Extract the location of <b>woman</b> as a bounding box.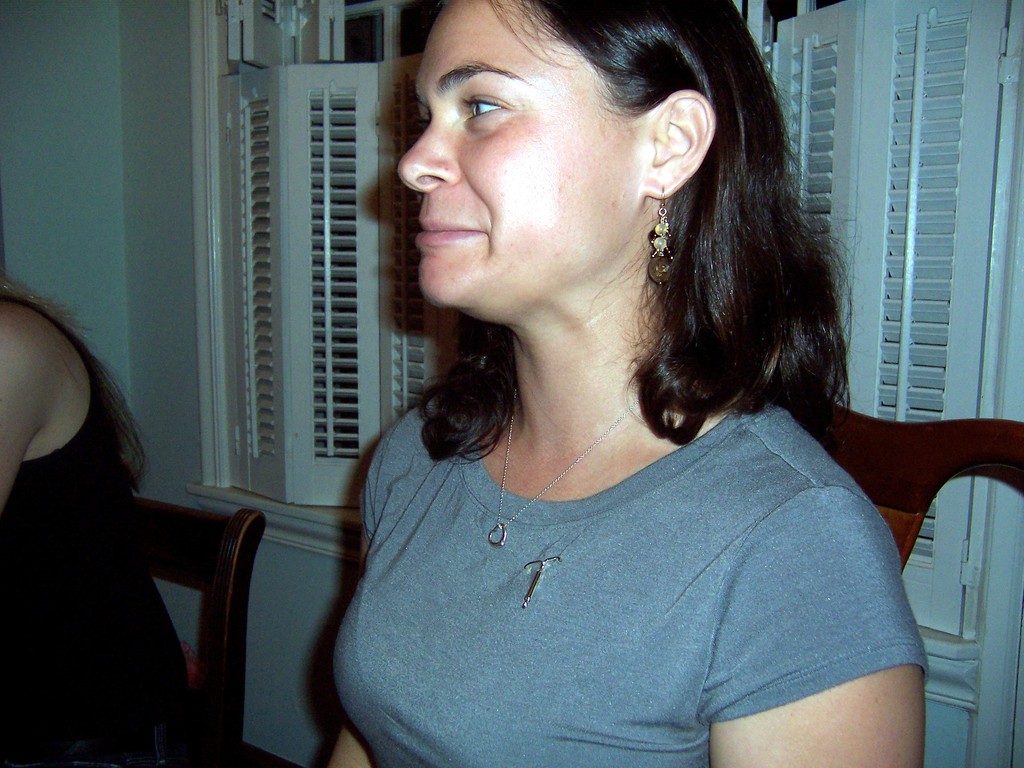
(275, 10, 954, 767).
